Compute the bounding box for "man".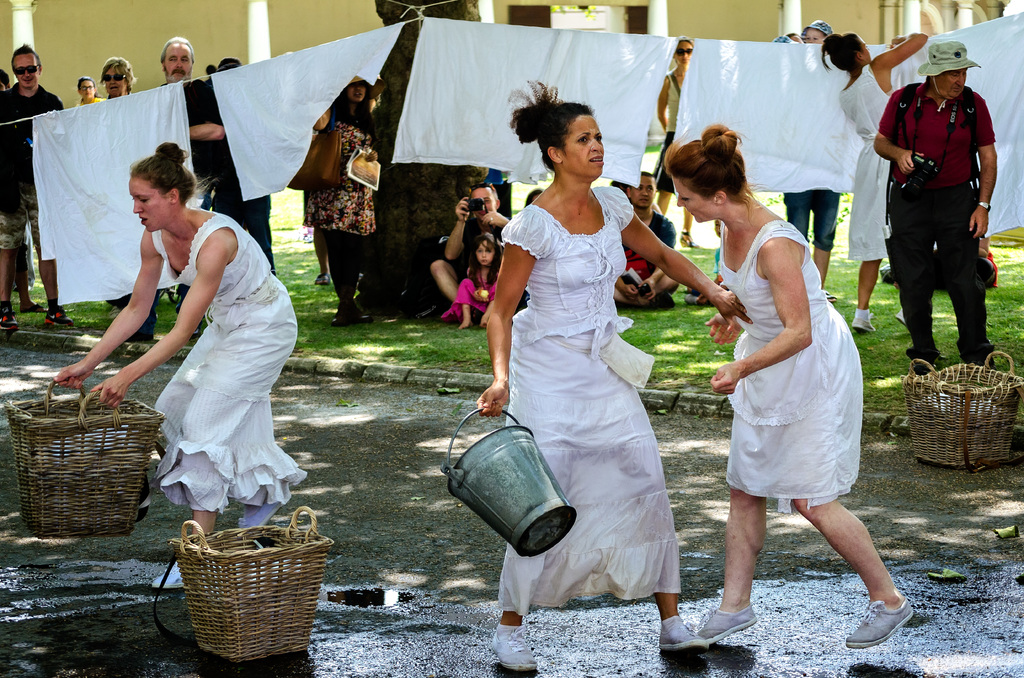
<box>150,34,225,335</box>.
